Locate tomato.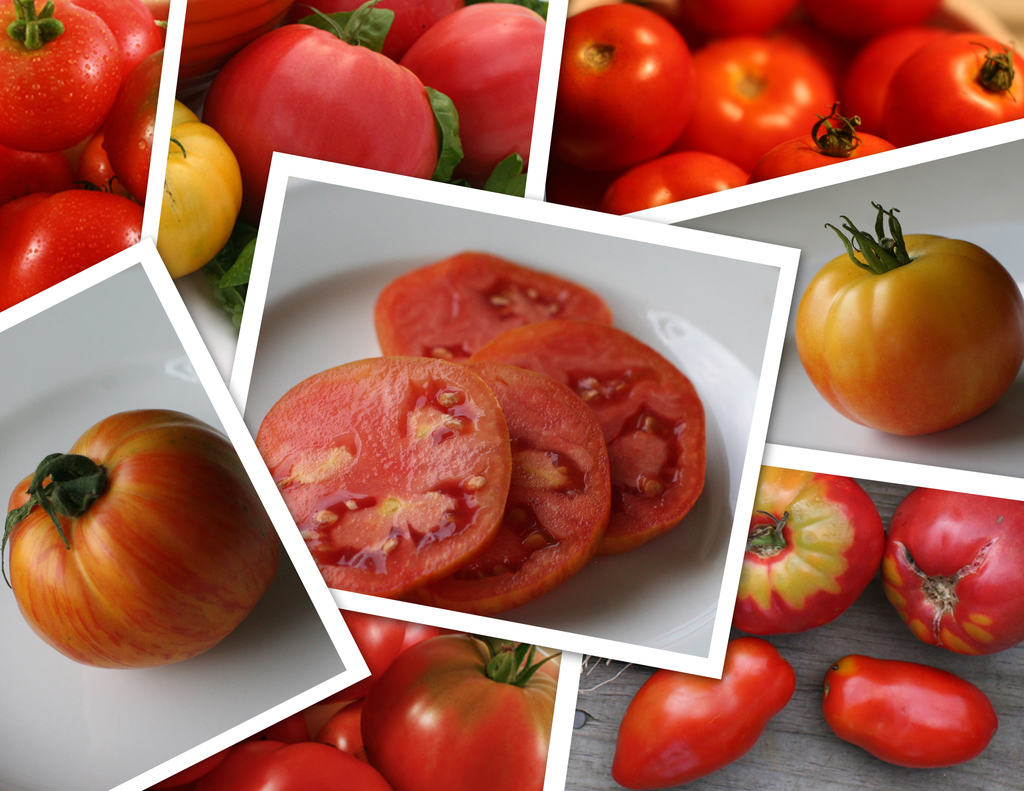
Bounding box: <bbox>737, 473, 884, 636</bbox>.
